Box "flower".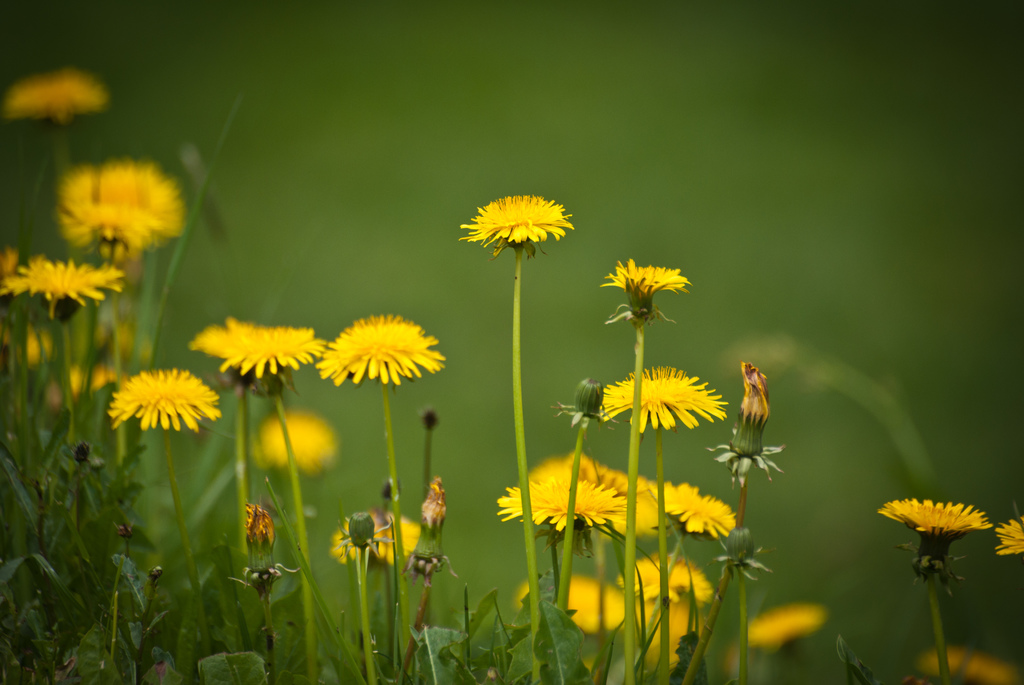
detection(184, 321, 324, 374).
